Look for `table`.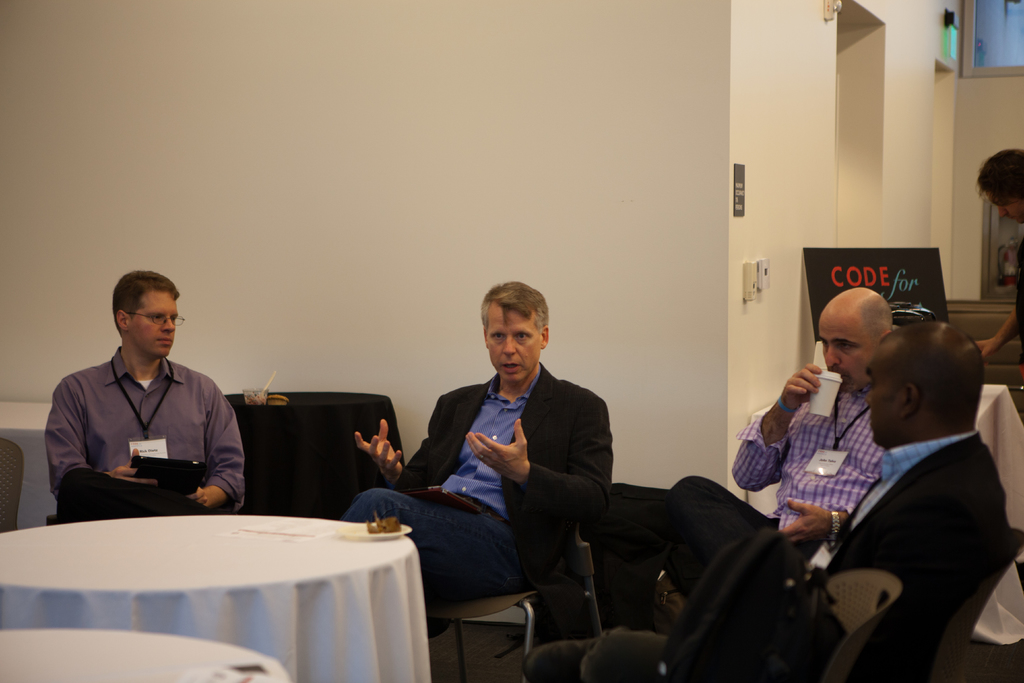
Found: x1=0, y1=497, x2=456, y2=679.
